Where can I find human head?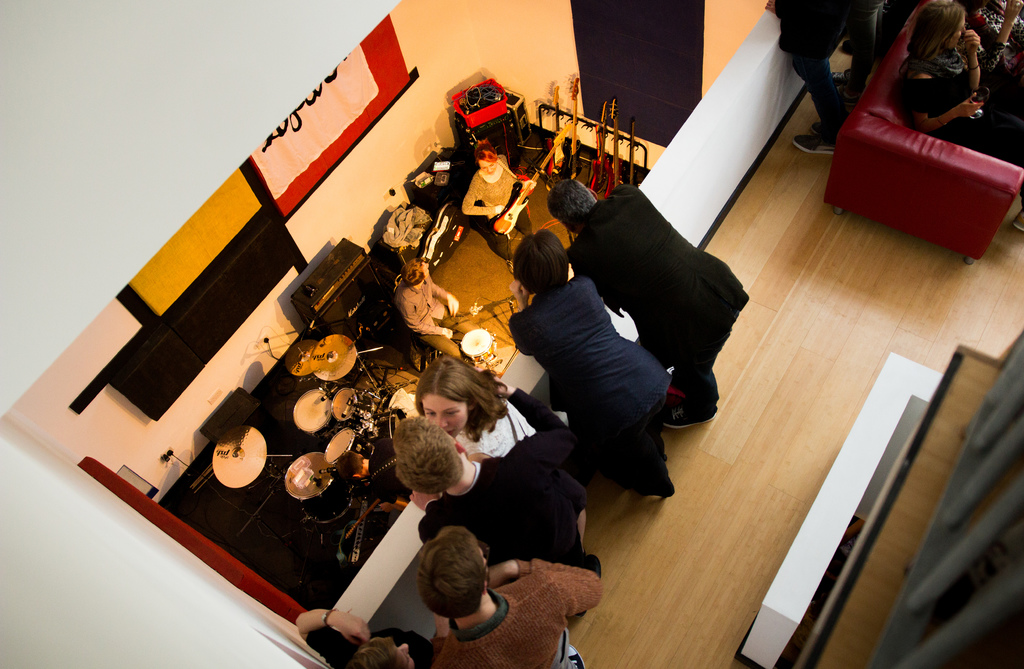
You can find it at l=512, t=229, r=566, b=297.
